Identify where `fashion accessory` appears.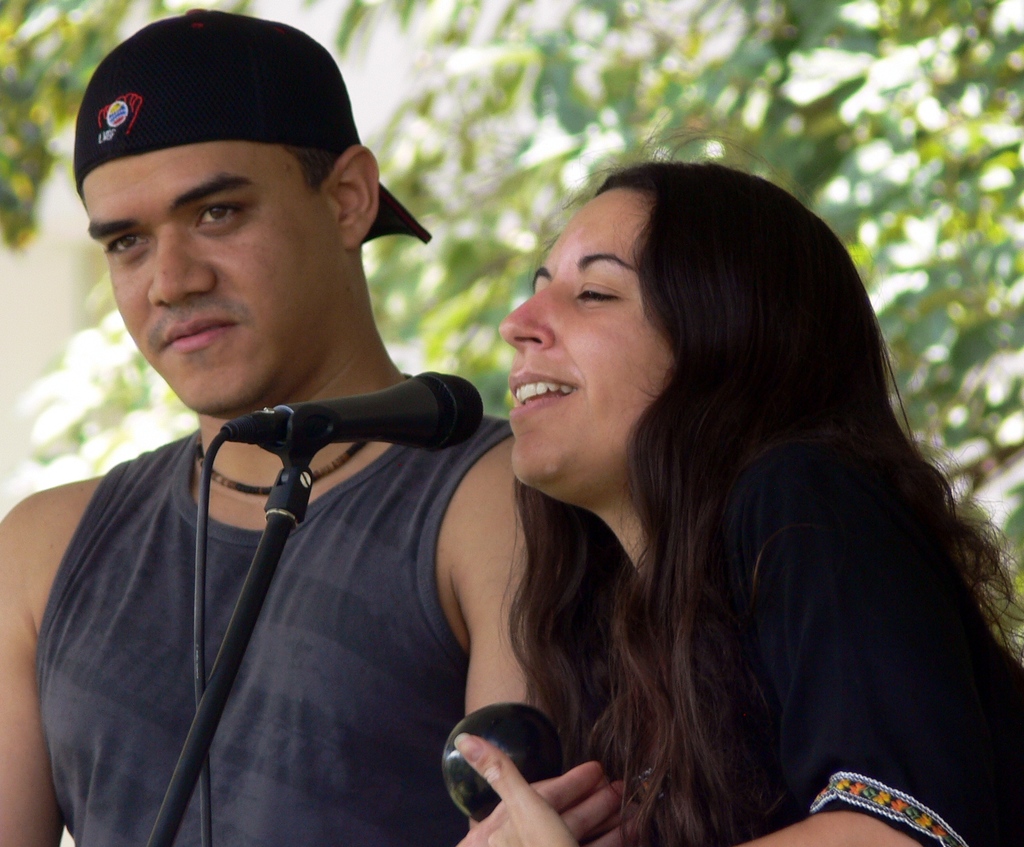
Appears at <box>197,369,415,499</box>.
